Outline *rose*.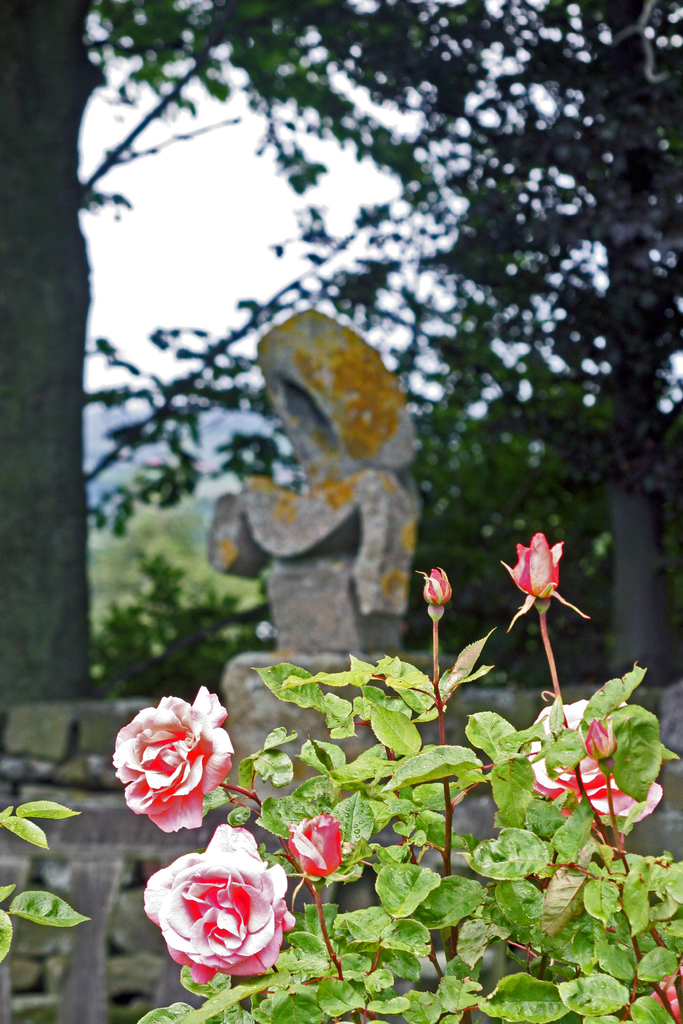
Outline: 141/822/297/986.
